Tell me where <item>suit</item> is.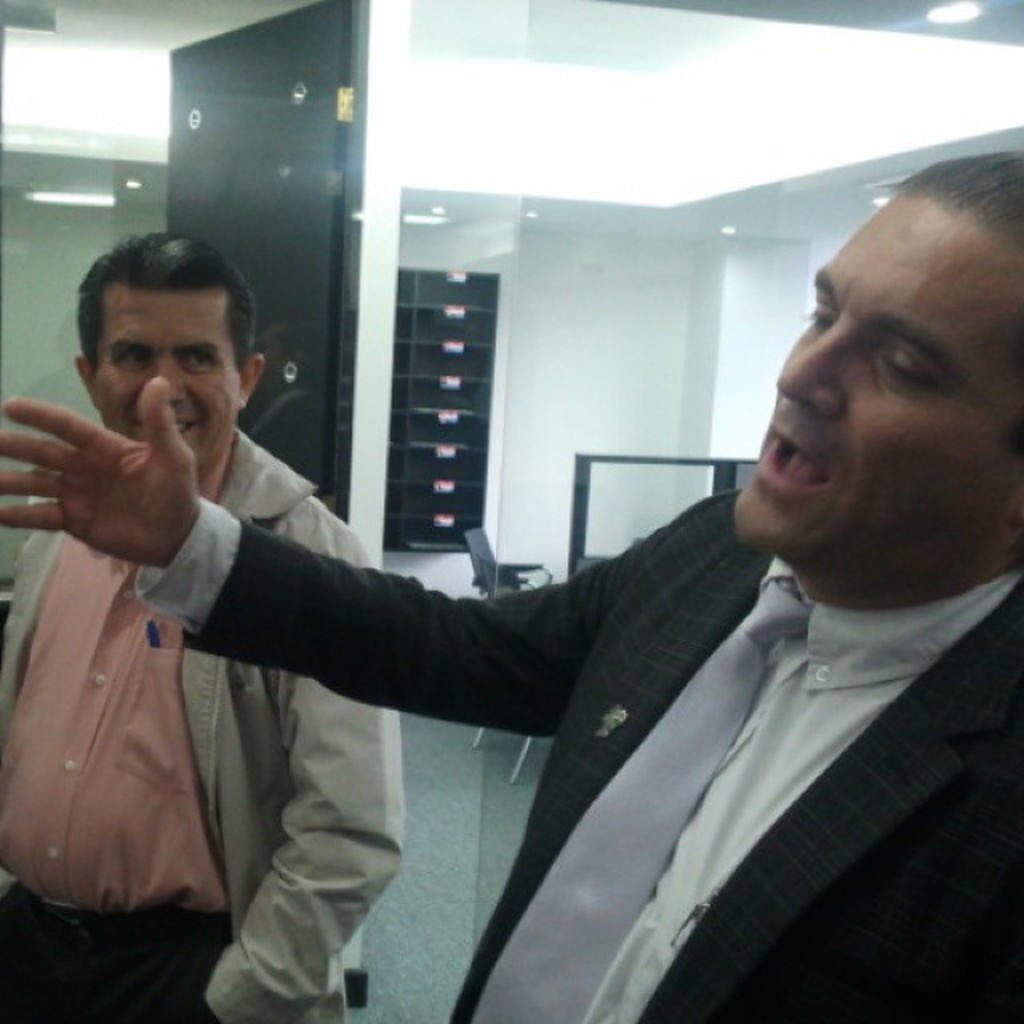
<item>suit</item> is at detection(0, 419, 408, 1022).
